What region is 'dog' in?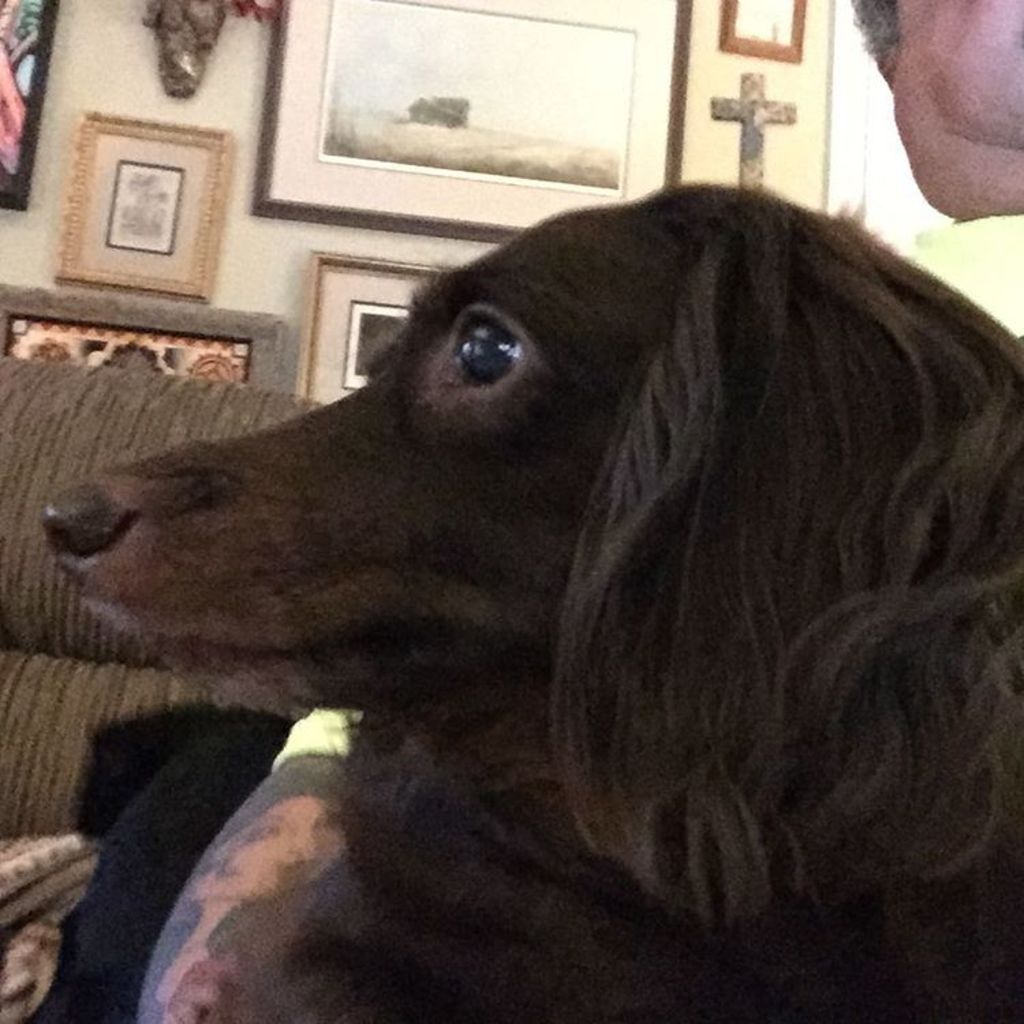
[x1=42, y1=179, x2=1023, y2=1023].
